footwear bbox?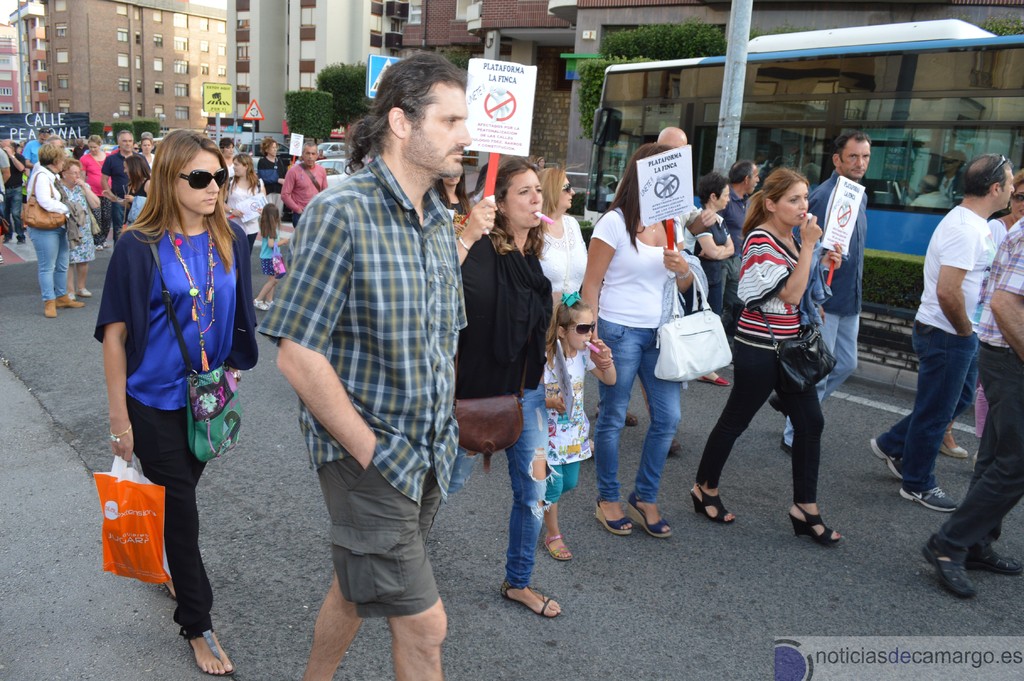
detection(42, 301, 58, 320)
